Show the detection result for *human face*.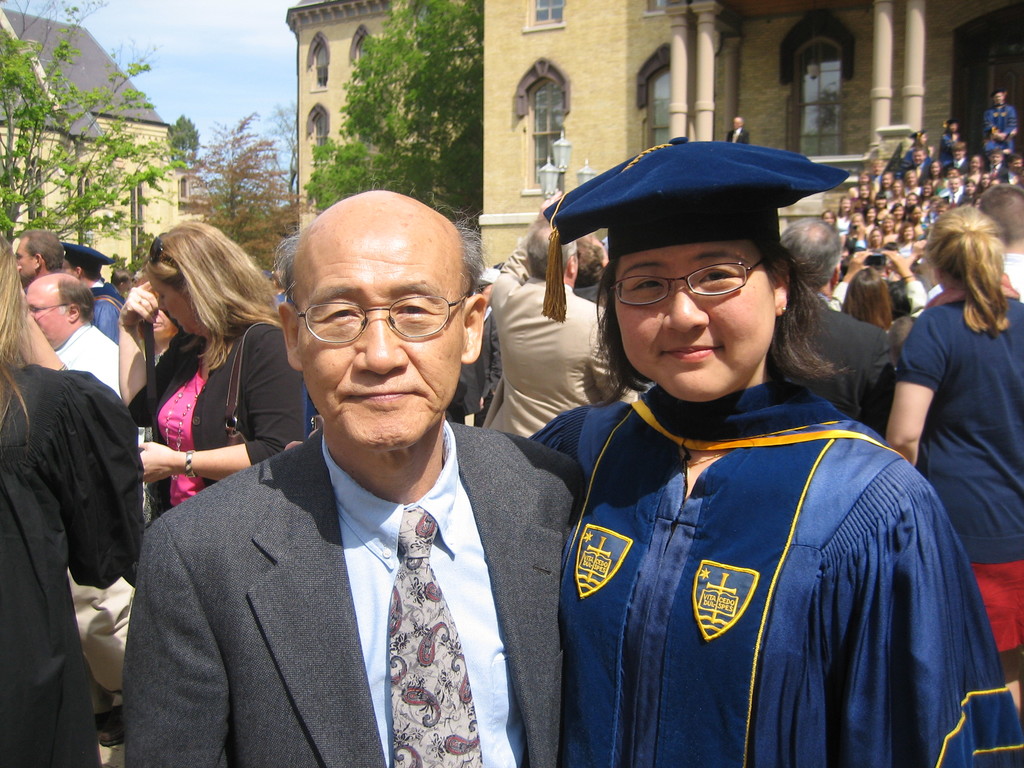
box=[12, 232, 35, 281].
